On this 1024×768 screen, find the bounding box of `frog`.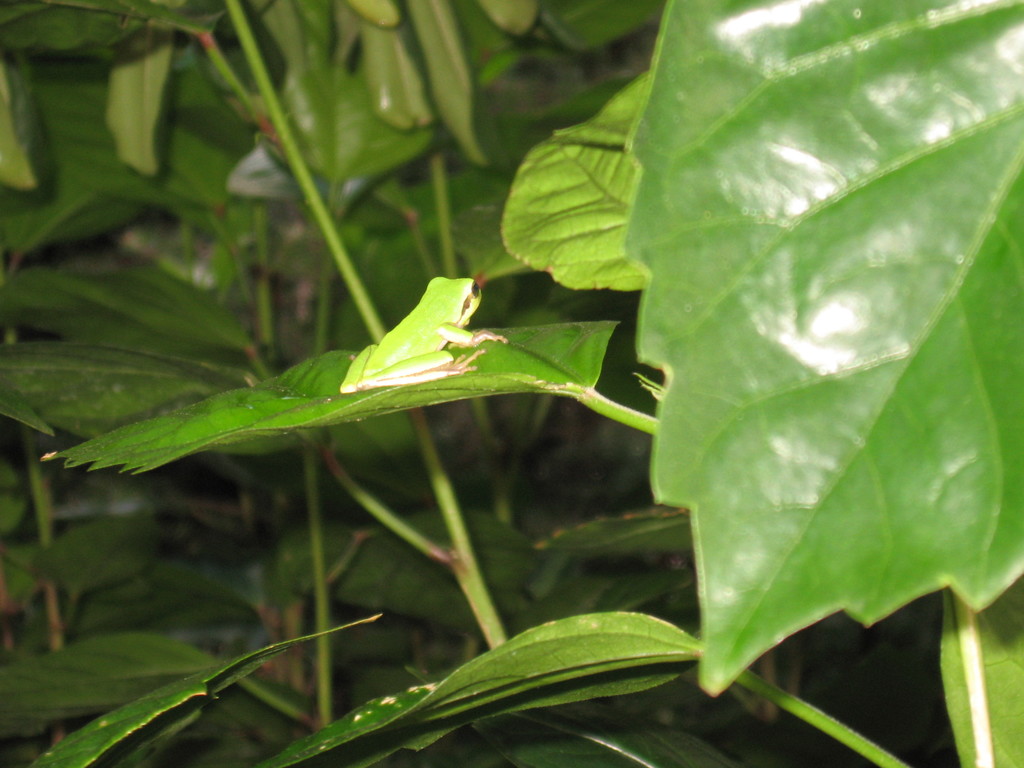
Bounding box: select_region(338, 275, 511, 393).
